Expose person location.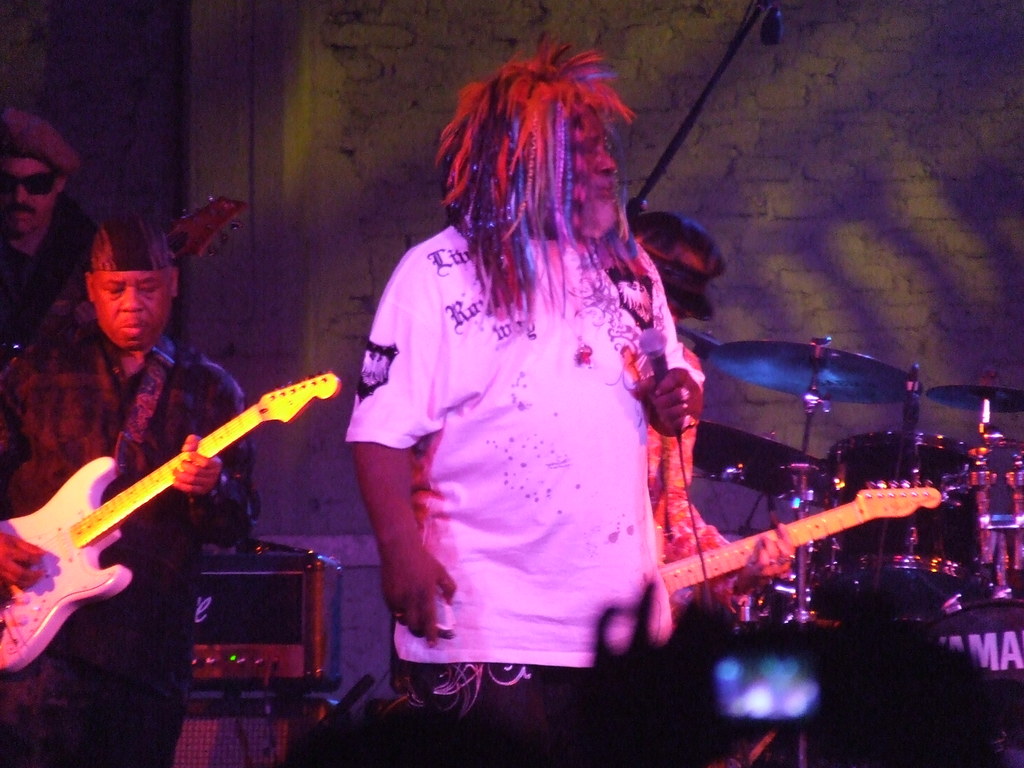
Exposed at pyautogui.locateOnScreen(0, 211, 261, 767).
